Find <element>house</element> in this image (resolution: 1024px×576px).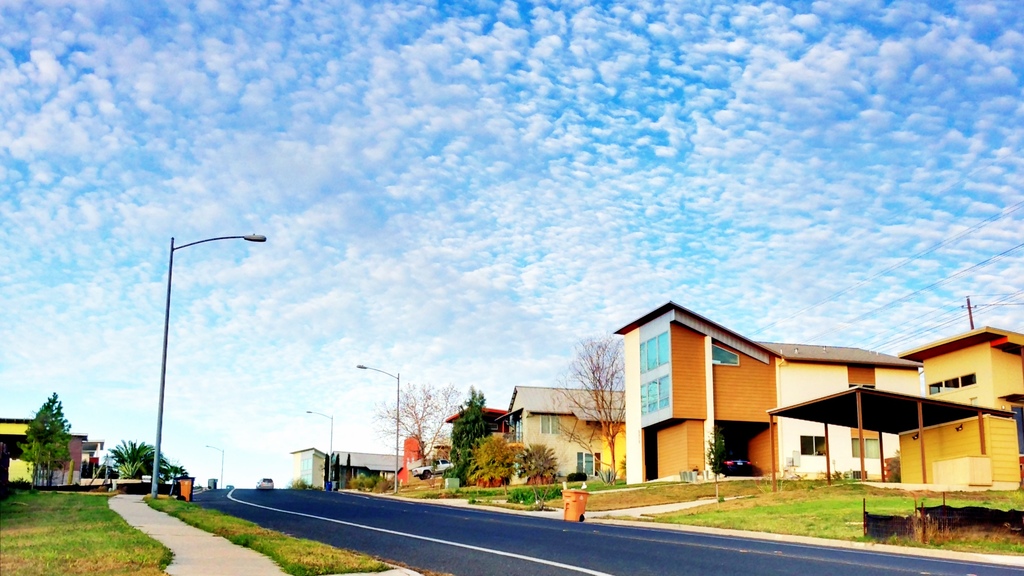
924, 331, 1023, 502.
